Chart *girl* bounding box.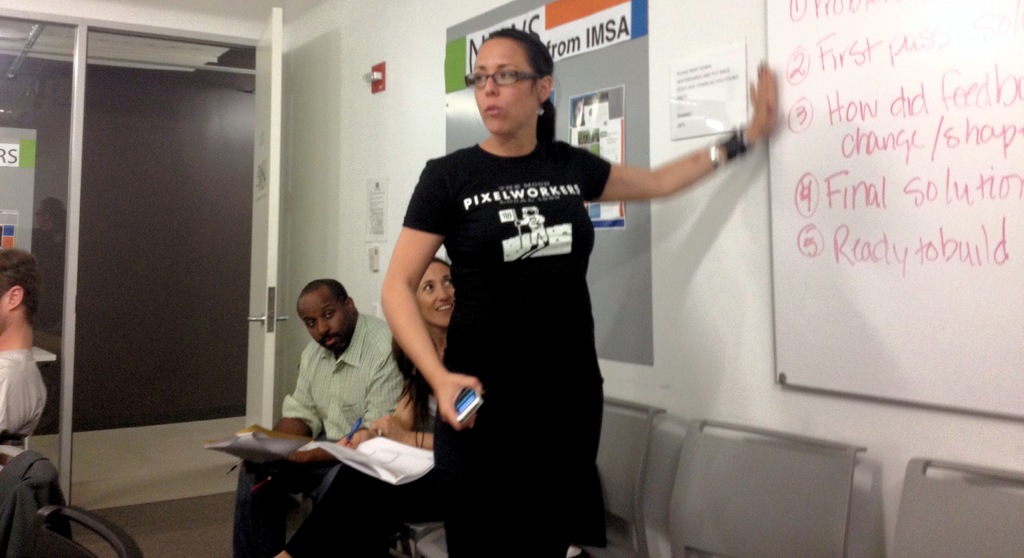
Charted: 269:250:459:557.
